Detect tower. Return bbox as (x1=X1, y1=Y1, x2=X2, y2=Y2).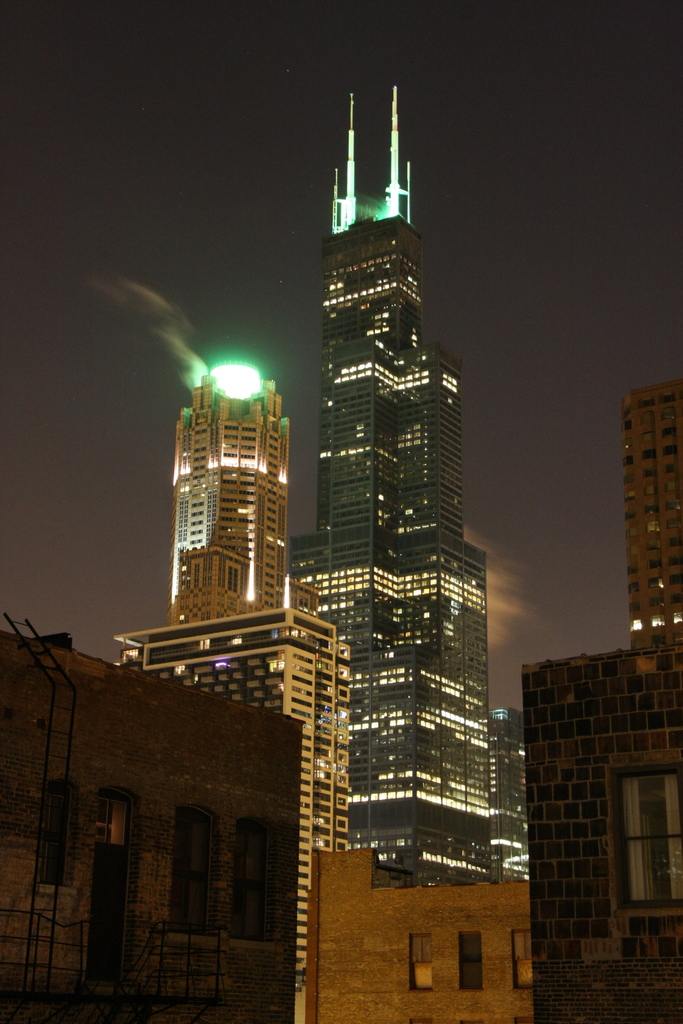
(x1=244, y1=70, x2=532, y2=954).
